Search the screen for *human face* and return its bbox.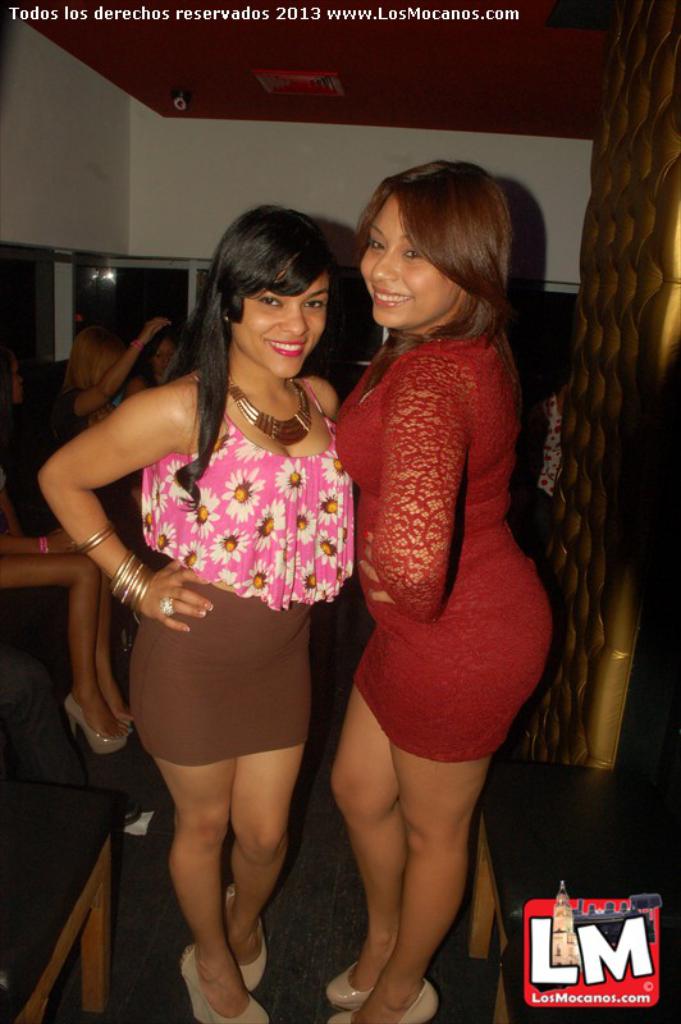
Found: <bbox>154, 333, 173, 376</bbox>.
